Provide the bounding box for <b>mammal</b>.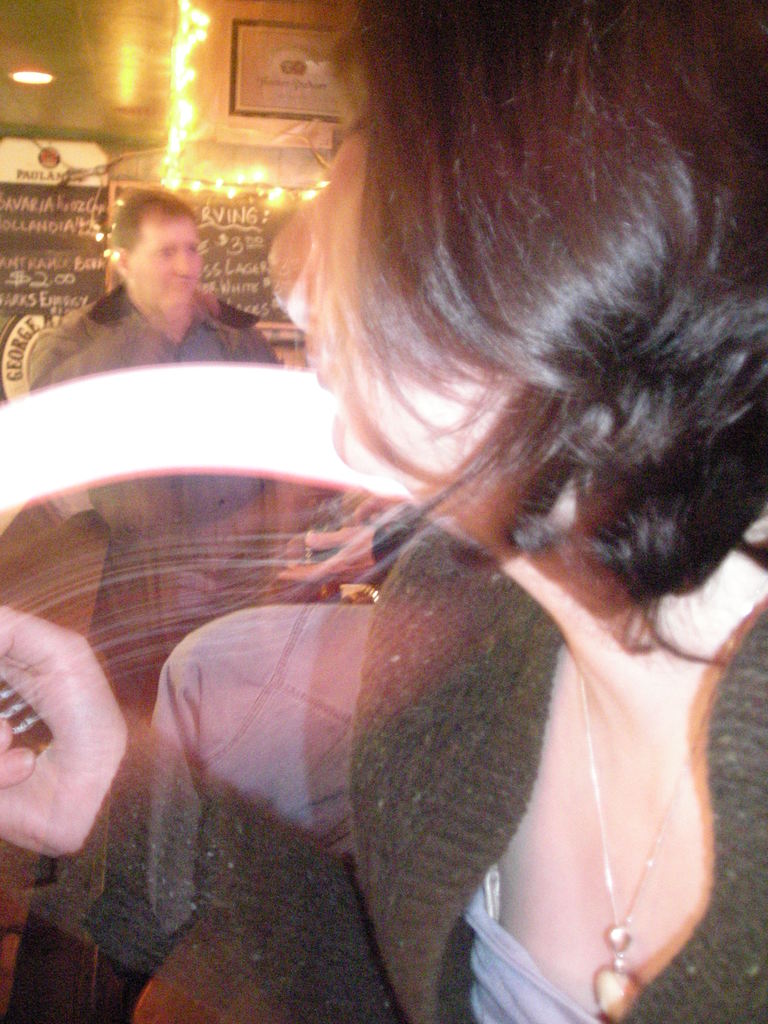
box(27, 194, 289, 736).
